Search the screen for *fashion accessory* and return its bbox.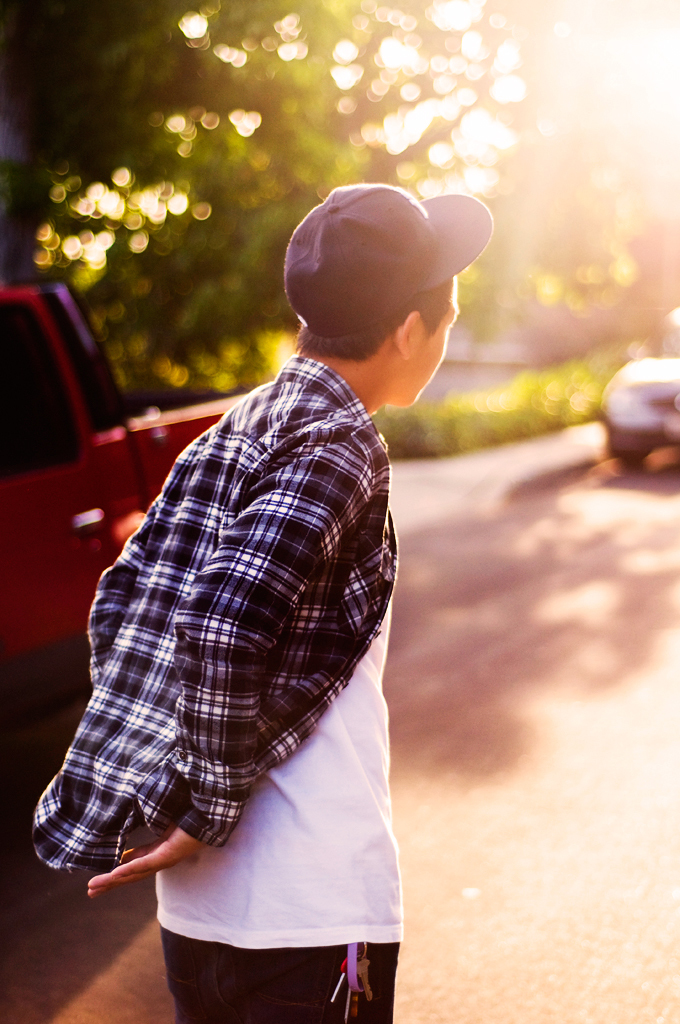
Found: [282,185,495,339].
